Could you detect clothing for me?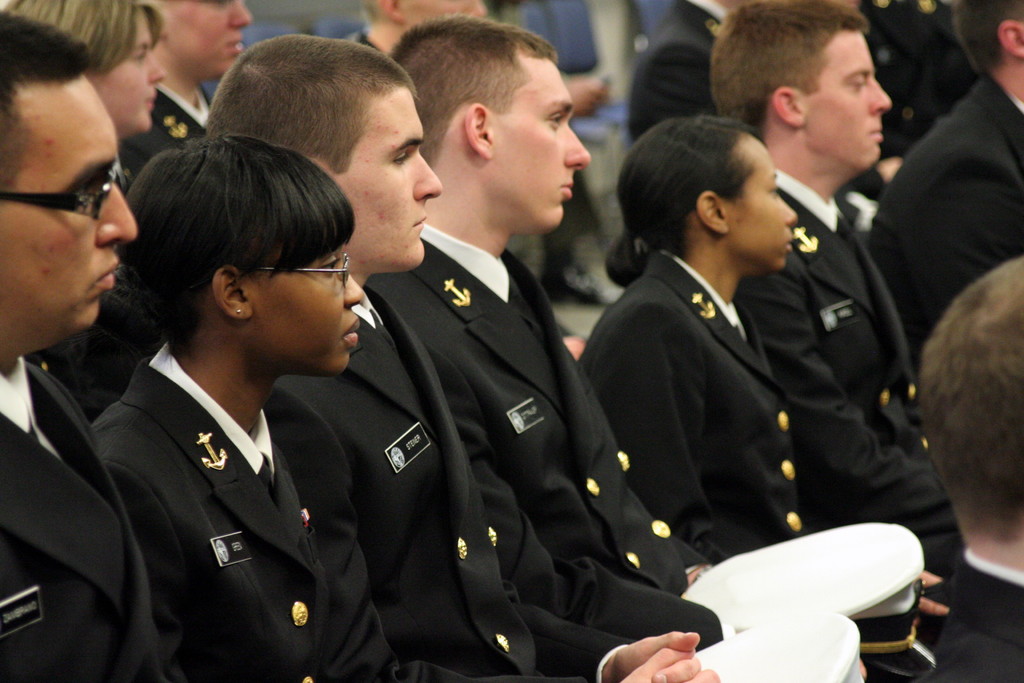
Detection result: left=941, top=541, right=1020, bottom=682.
